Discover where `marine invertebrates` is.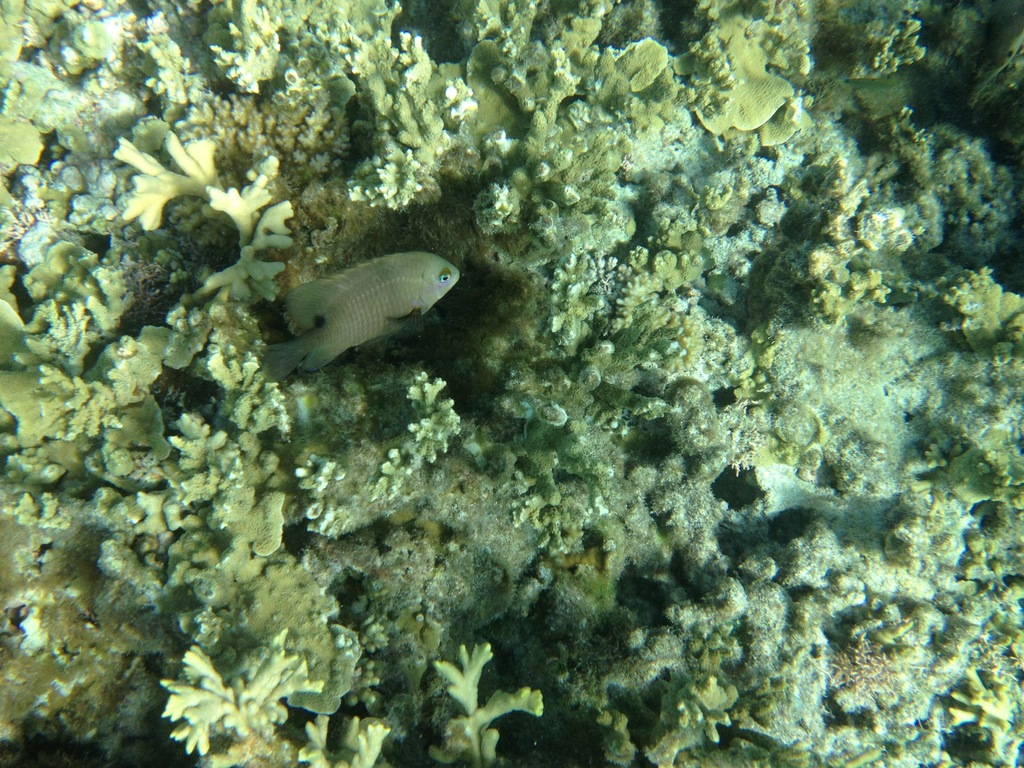
Discovered at 207:0:292:88.
